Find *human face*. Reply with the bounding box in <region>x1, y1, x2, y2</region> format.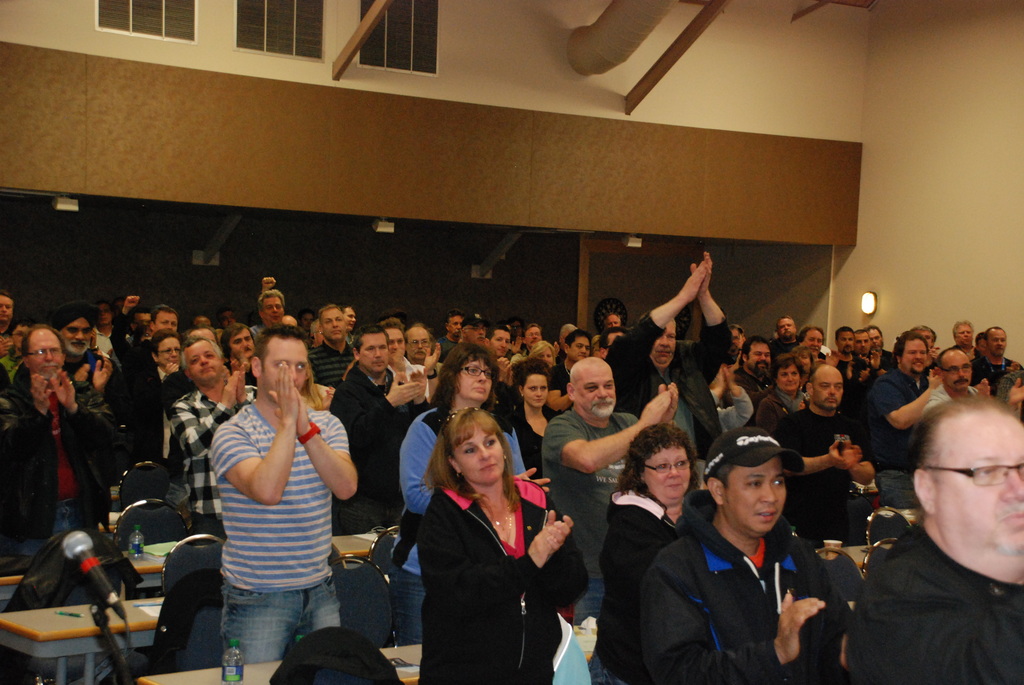
<region>648, 444, 685, 500</region>.
